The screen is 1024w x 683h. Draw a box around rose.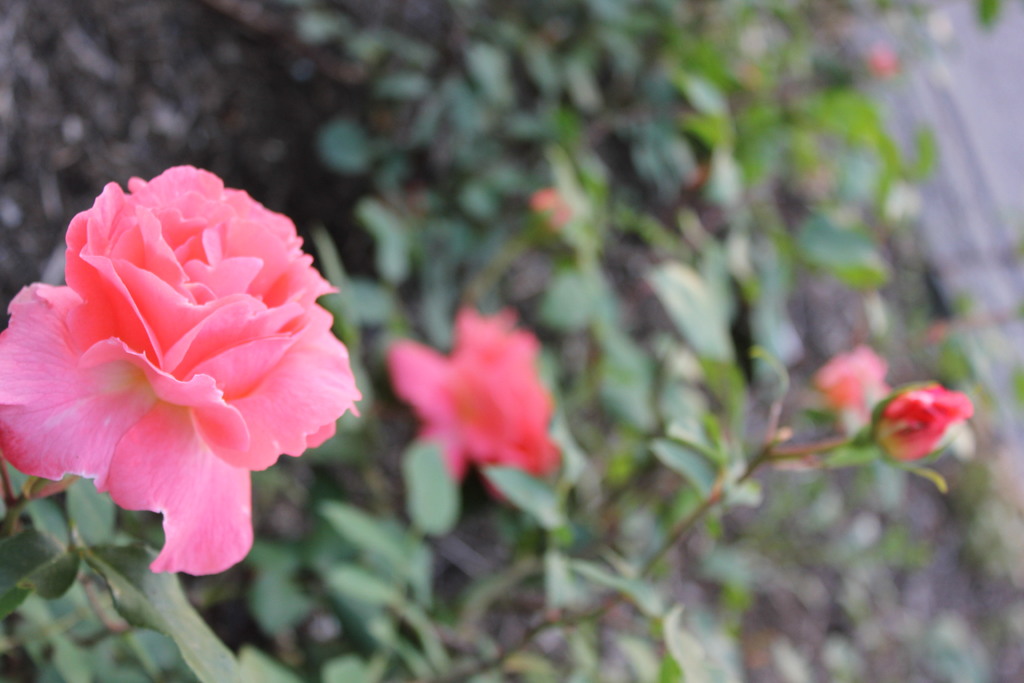
(x1=391, y1=303, x2=569, y2=477).
